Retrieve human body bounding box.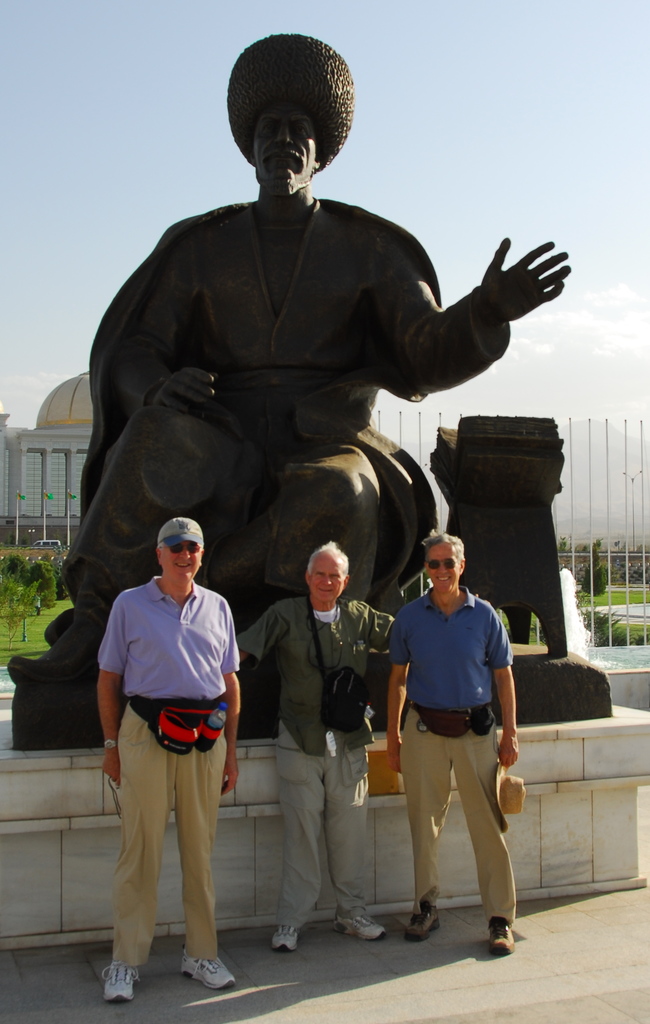
Bounding box: 90,574,242,1006.
